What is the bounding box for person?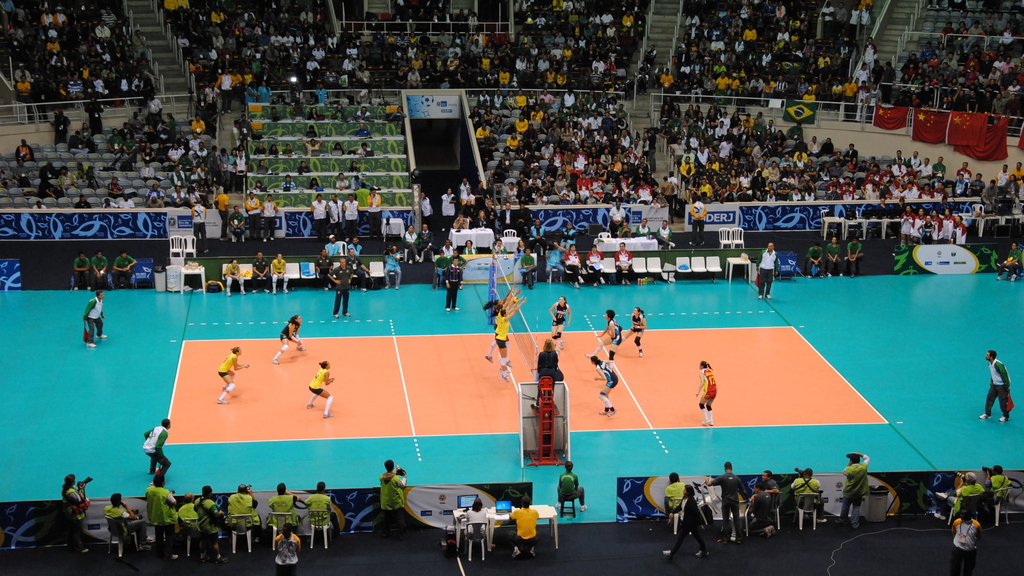
bbox=(227, 204, 247, 251).
